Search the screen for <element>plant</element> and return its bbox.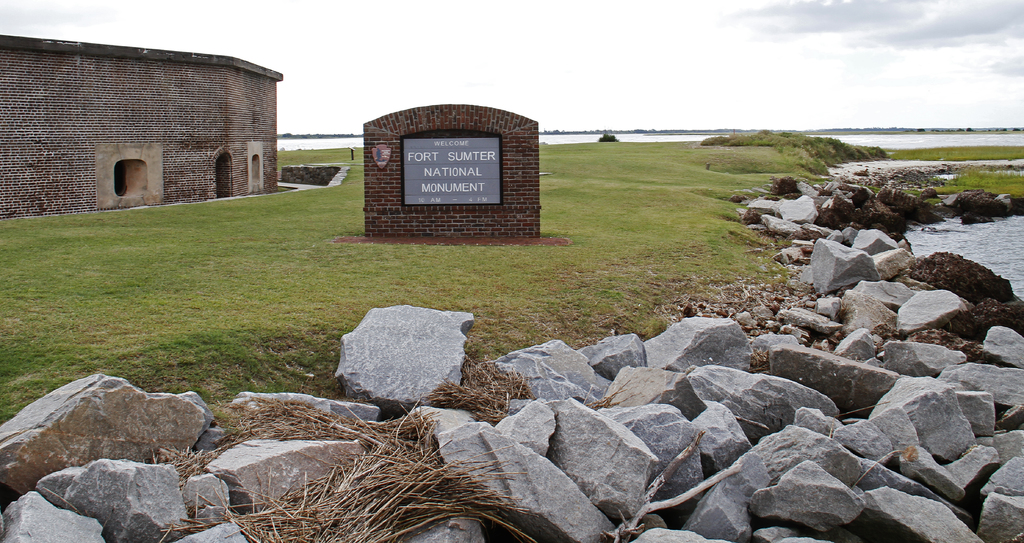
Found: BBox(897, 160, 1023, 203).
